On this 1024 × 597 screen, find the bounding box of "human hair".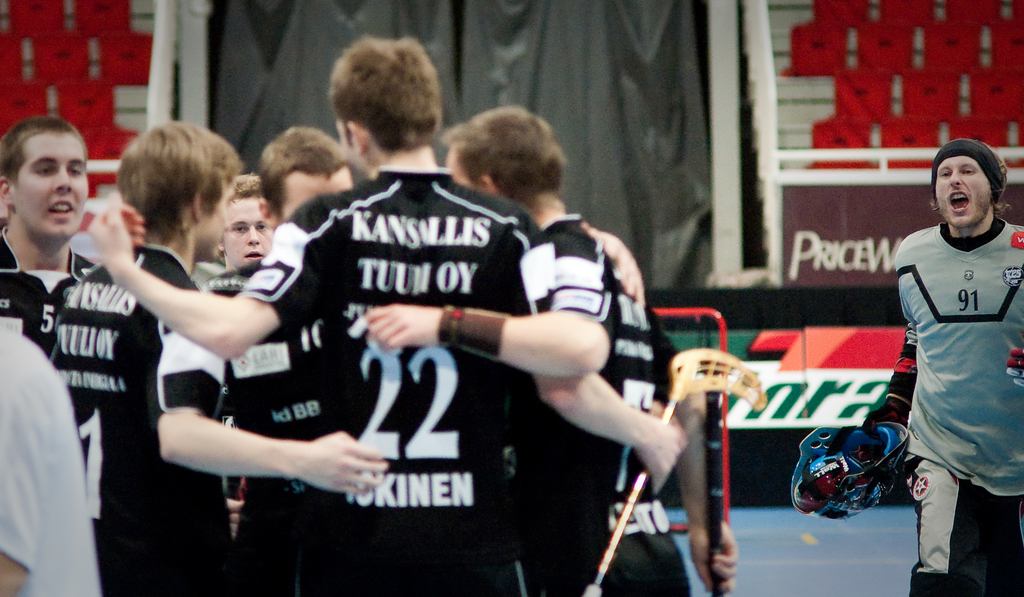
Bounding box: crop(930, 137, 1015, 220).
